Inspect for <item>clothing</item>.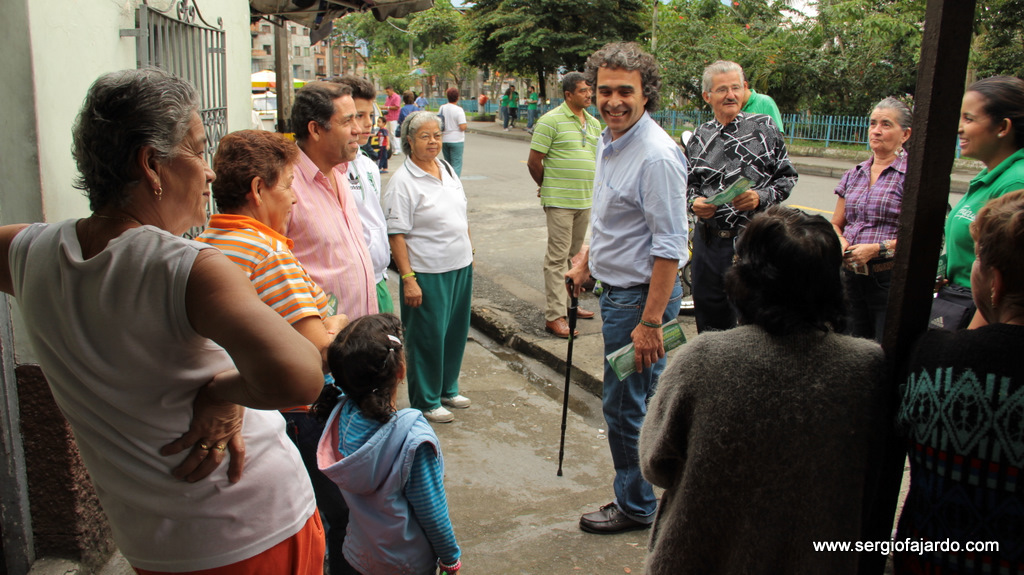
Inspection: <bbox>282, 133, 382, 427</bbox>.
